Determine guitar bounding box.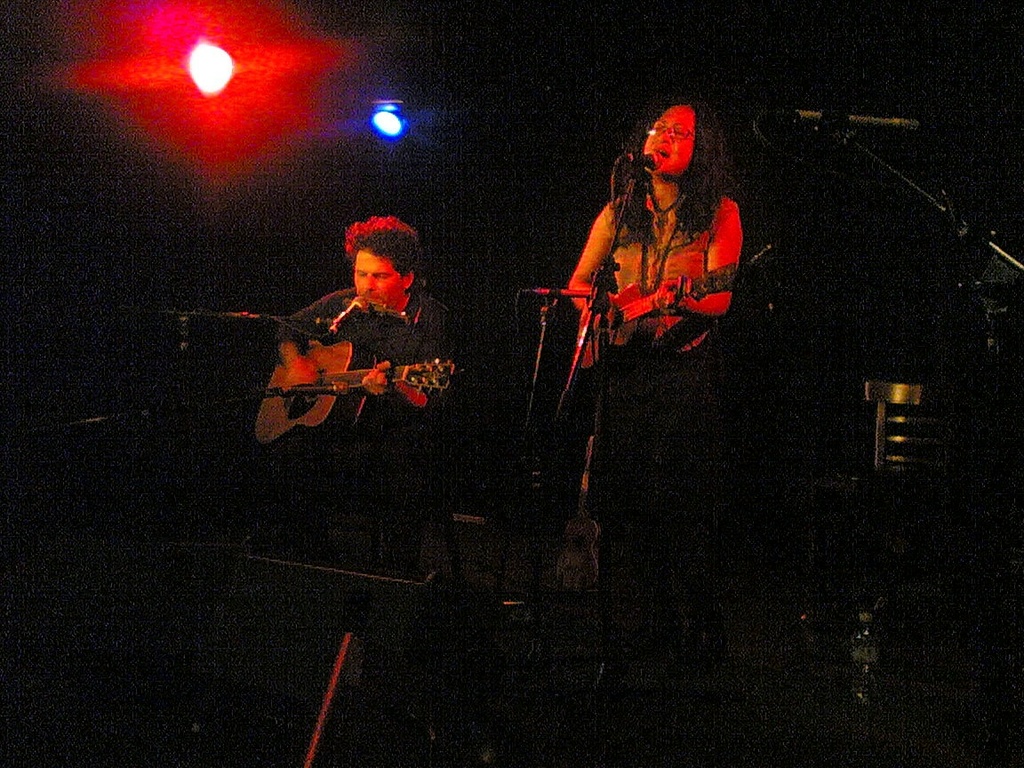
Determined: locate(252, 337, 466, 447).
